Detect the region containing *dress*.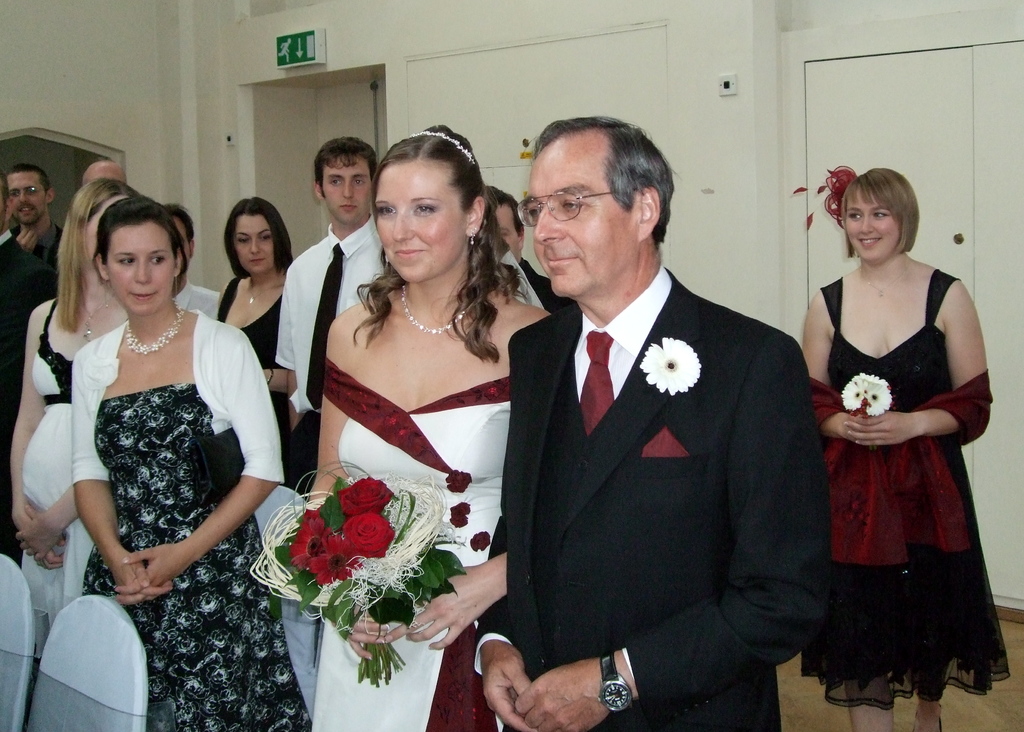
select_region(80, 381, 315, 729).
